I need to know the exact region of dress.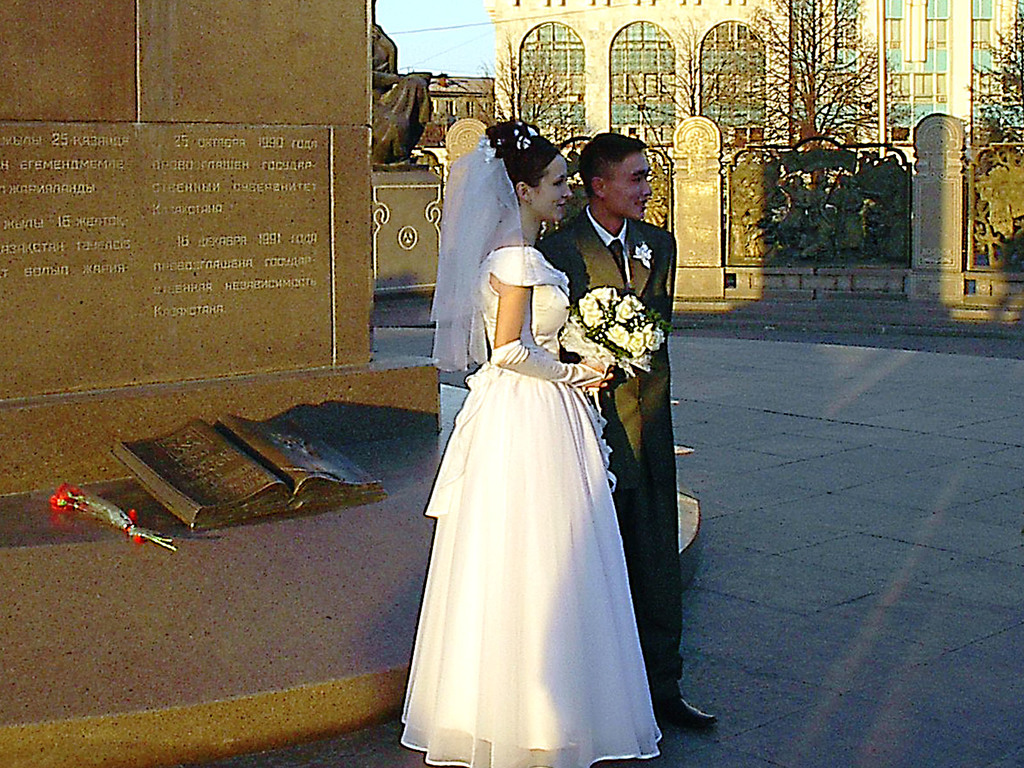
Region: 397, 246, 657, 767.
